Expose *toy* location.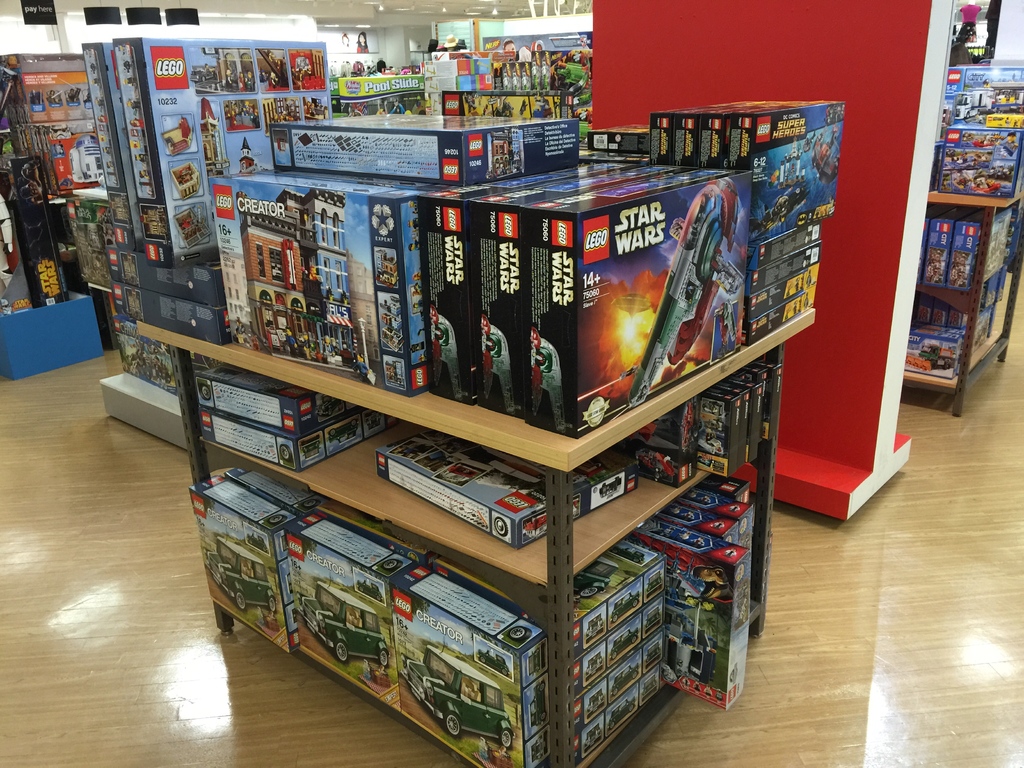
Exposed at 586/687/607/719.
